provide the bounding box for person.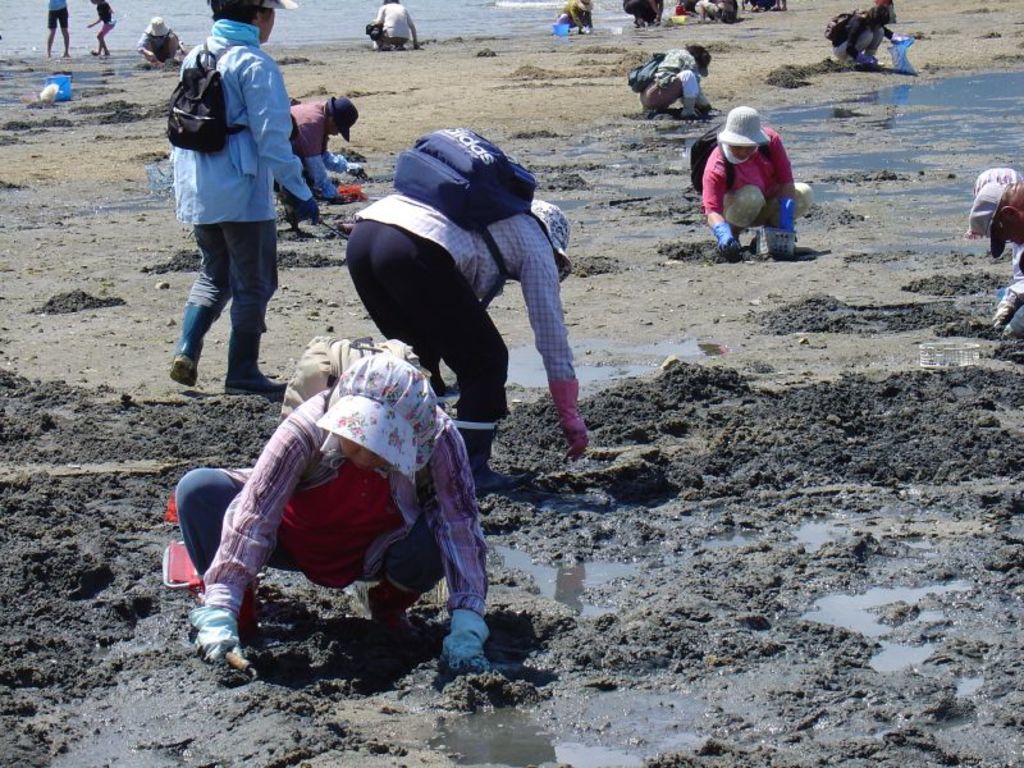
BBox(817, 1, 906, 72).
